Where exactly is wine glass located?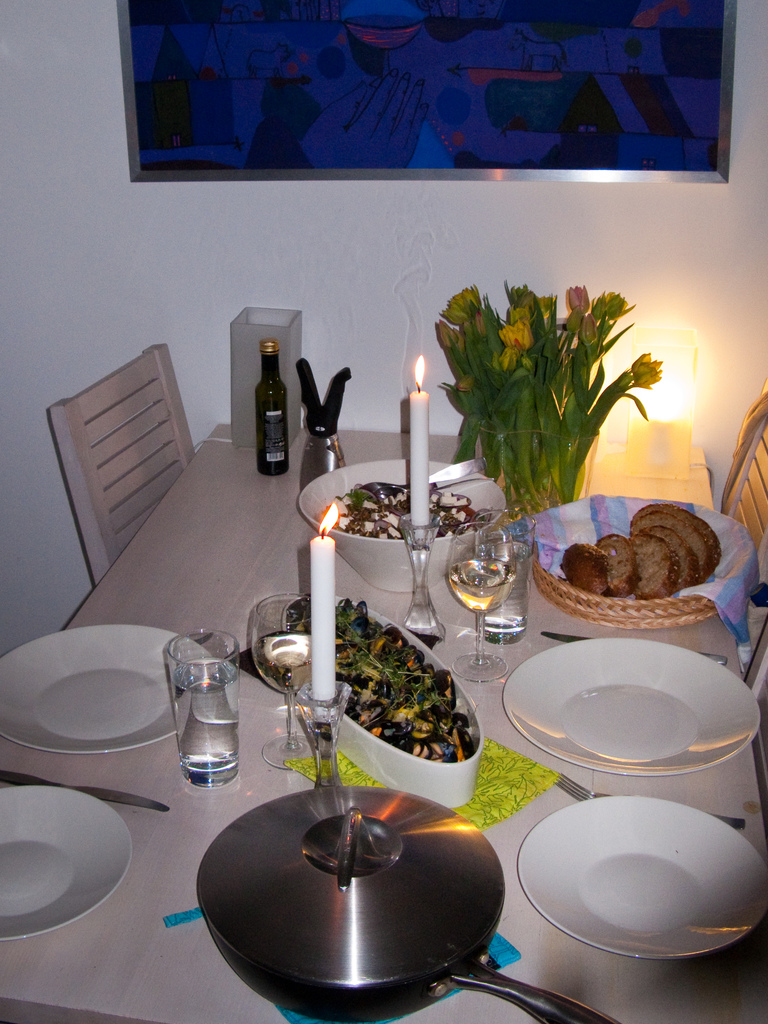
Its bounding box is Rect(446, 521, 515, 676).
